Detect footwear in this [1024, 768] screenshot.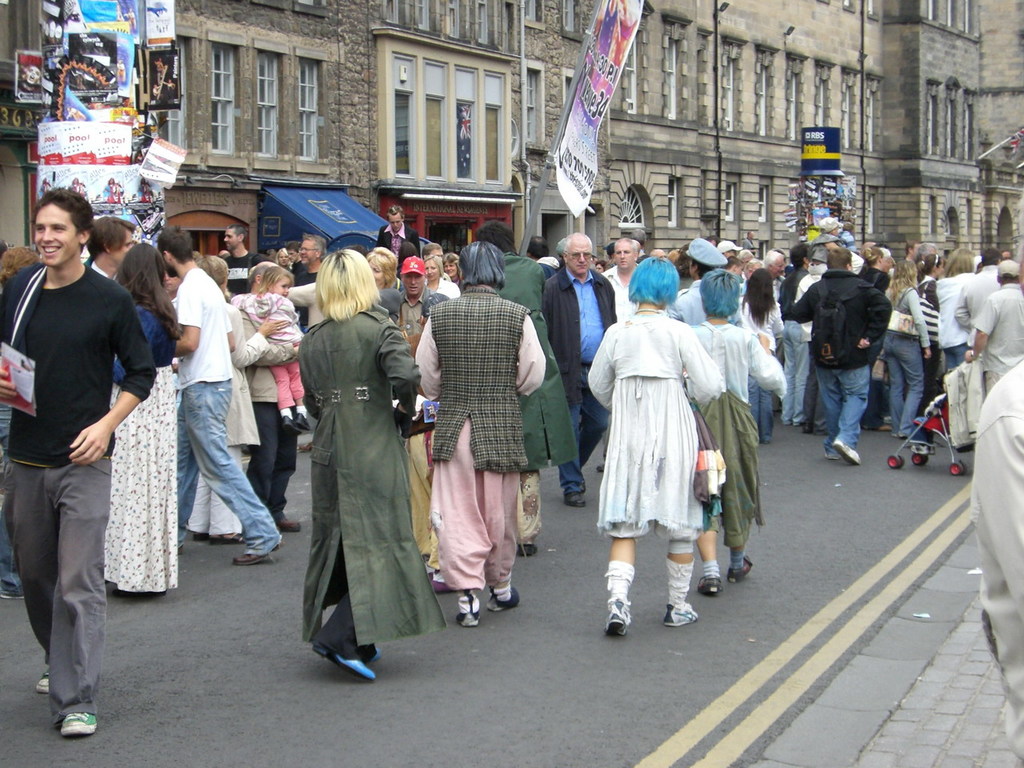
Detection: [left=519, top=538, right=537, bottom=554].
